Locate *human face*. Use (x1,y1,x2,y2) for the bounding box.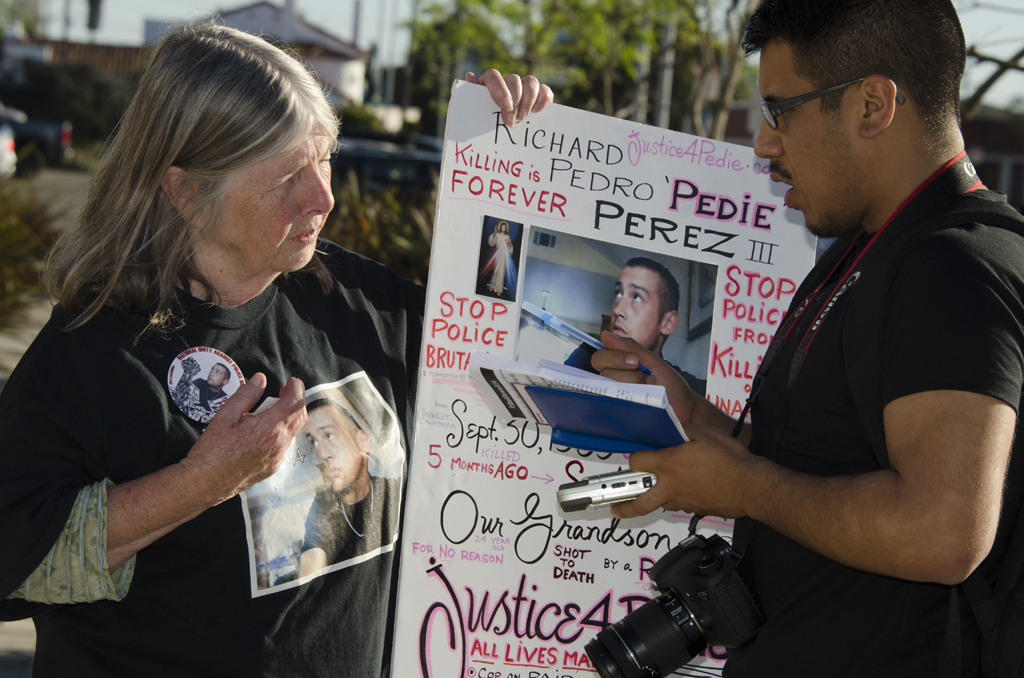
(209,358,227,384).
